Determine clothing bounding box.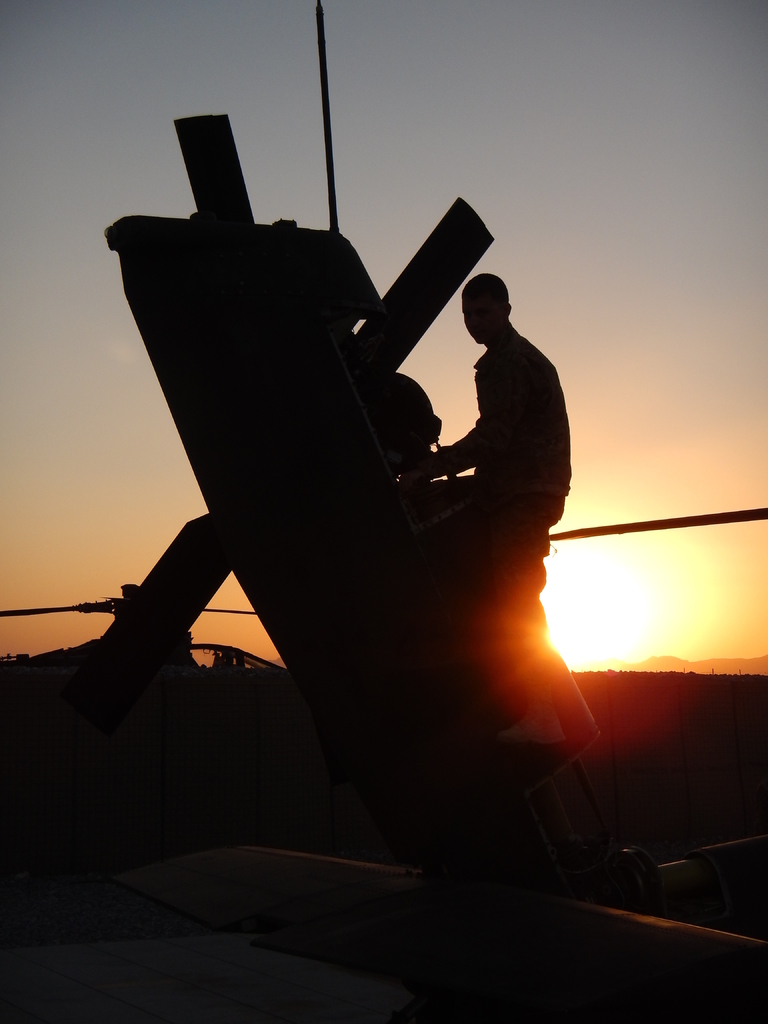
Determined: x1=427, y1=325, x2=586, y2=736.
